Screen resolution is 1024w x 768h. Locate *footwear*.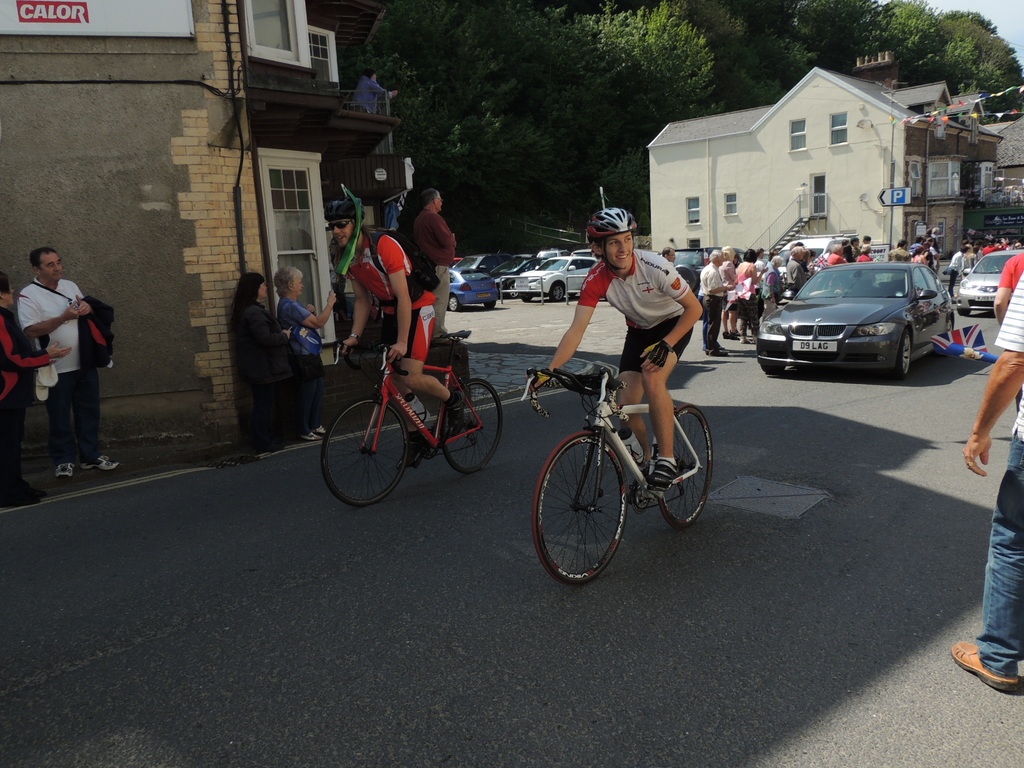
box=[302, 429, 319, 440].
